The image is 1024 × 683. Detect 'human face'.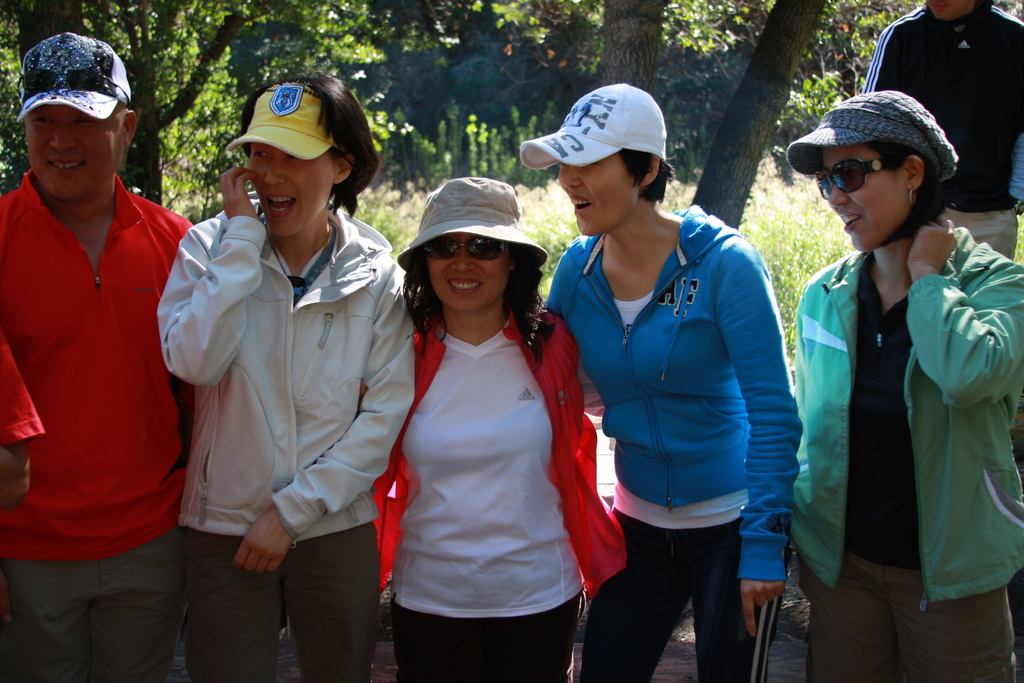
Detection: <region>26, 102, 132, 199</region>.
